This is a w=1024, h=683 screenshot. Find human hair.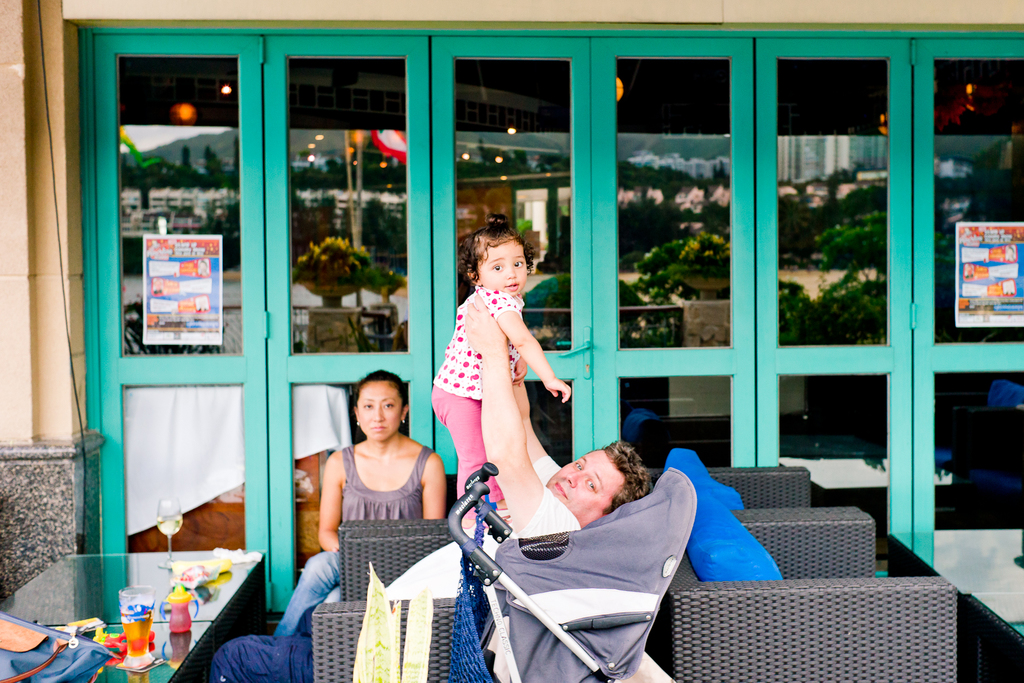
Bounding box: box=[598, 436, 653, 514].
